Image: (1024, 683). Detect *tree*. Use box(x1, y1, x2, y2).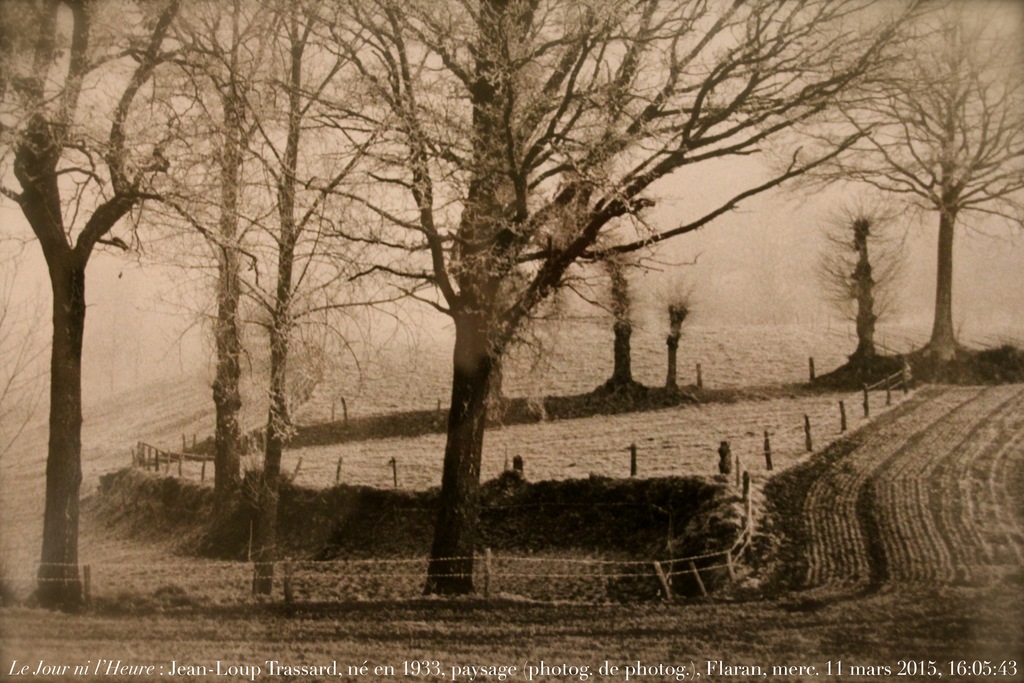
box(750, 0, 1022, 362).
